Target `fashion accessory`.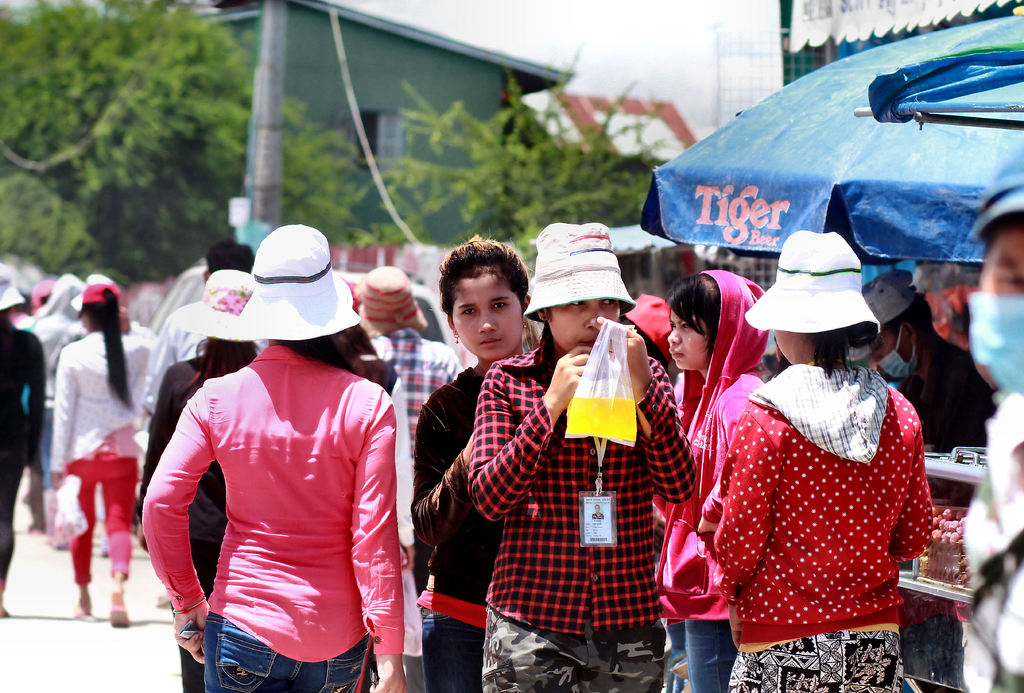
Target region: locate(524, 225, 637, 322).
